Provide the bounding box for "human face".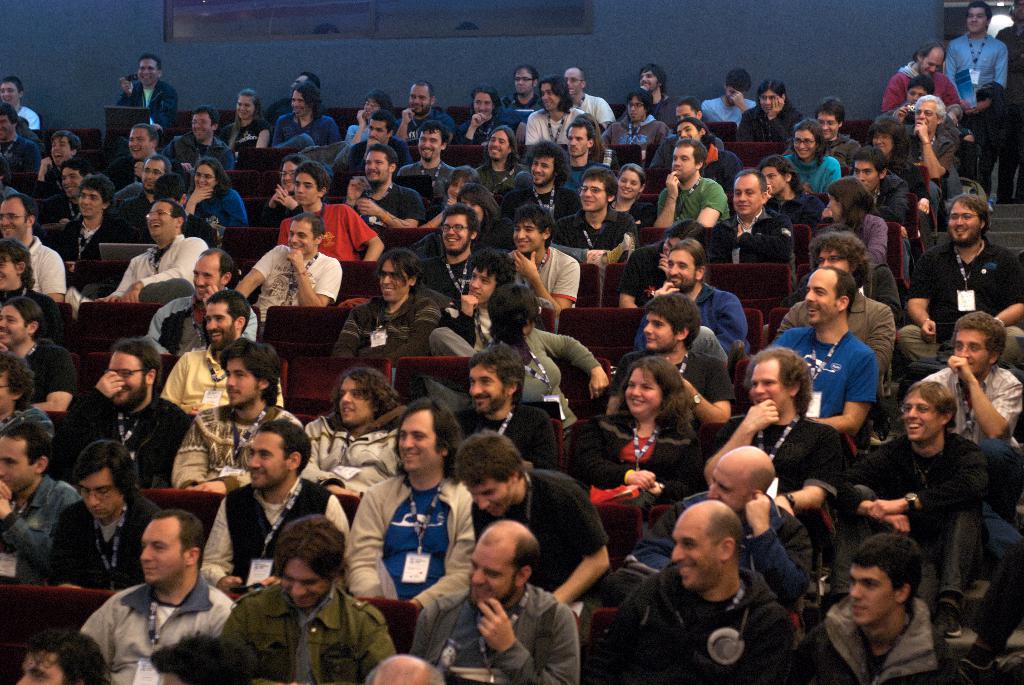
[225,358,261,403].
